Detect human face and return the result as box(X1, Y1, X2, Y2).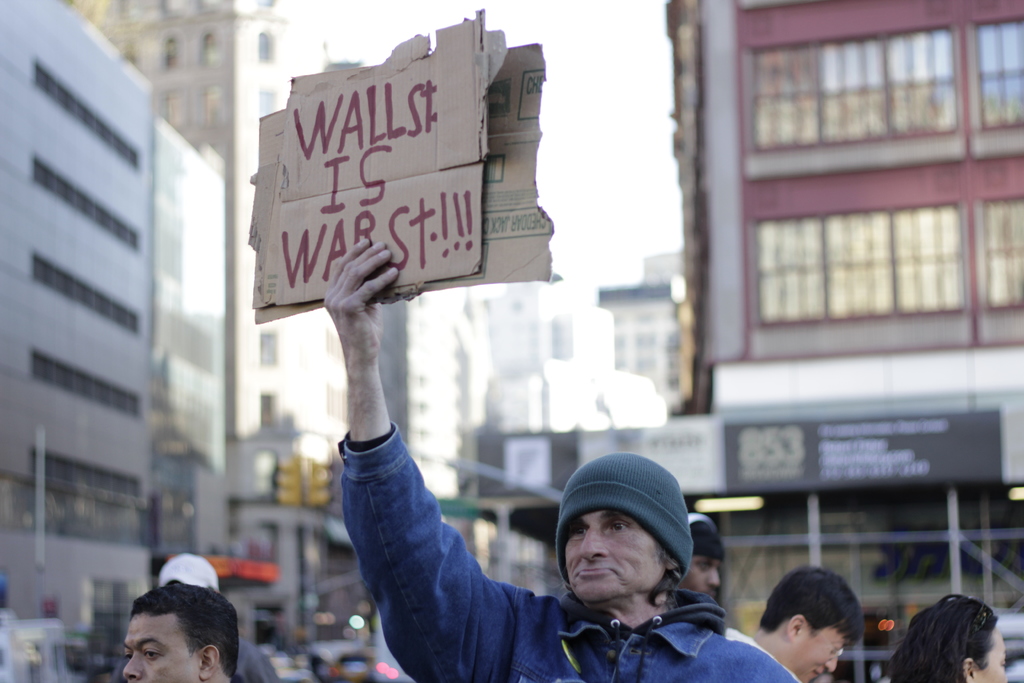
box(682, 561, 717, 600).
